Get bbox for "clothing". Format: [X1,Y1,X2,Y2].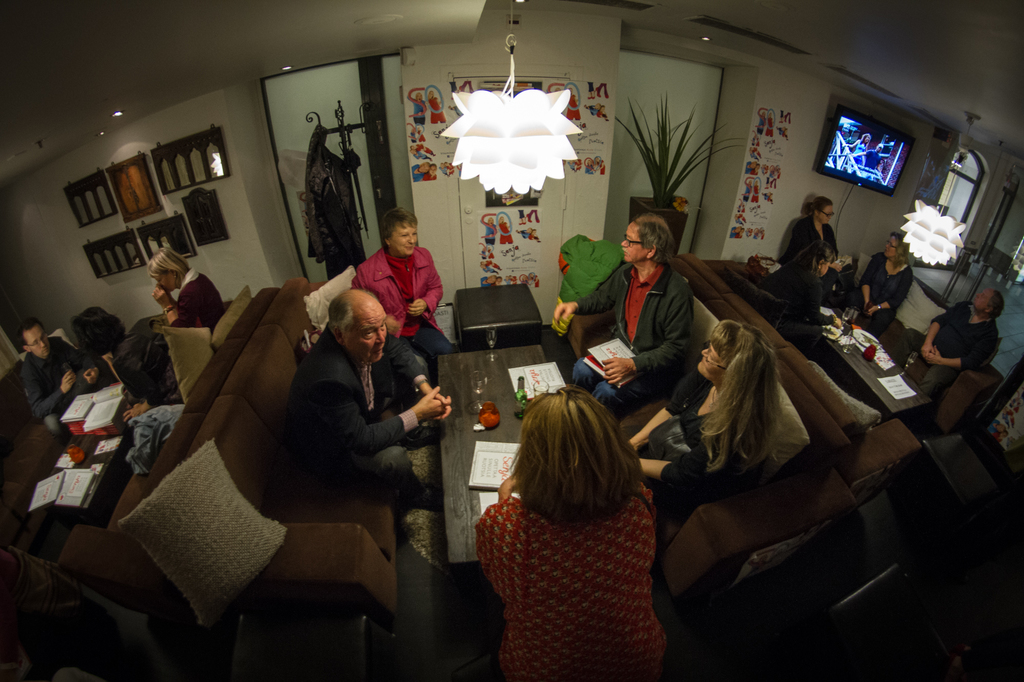
[307,123,365,281].
